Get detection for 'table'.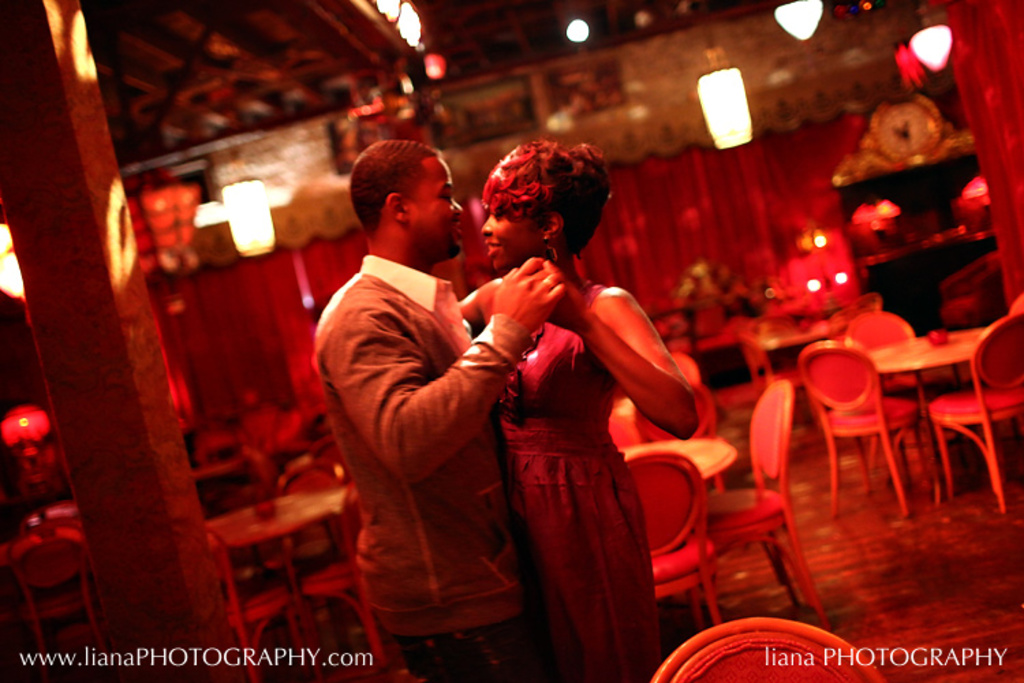
Detection: crop(624, 436, 739, 479).
